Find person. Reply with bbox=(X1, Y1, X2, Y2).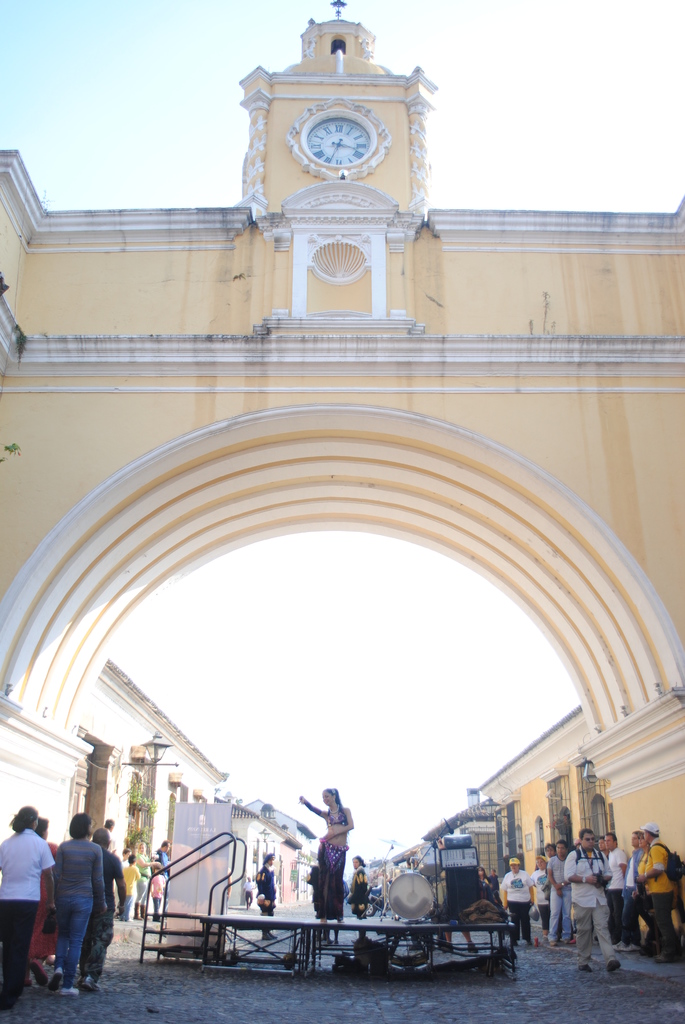
bbox=(498, 850, 530, 937).
